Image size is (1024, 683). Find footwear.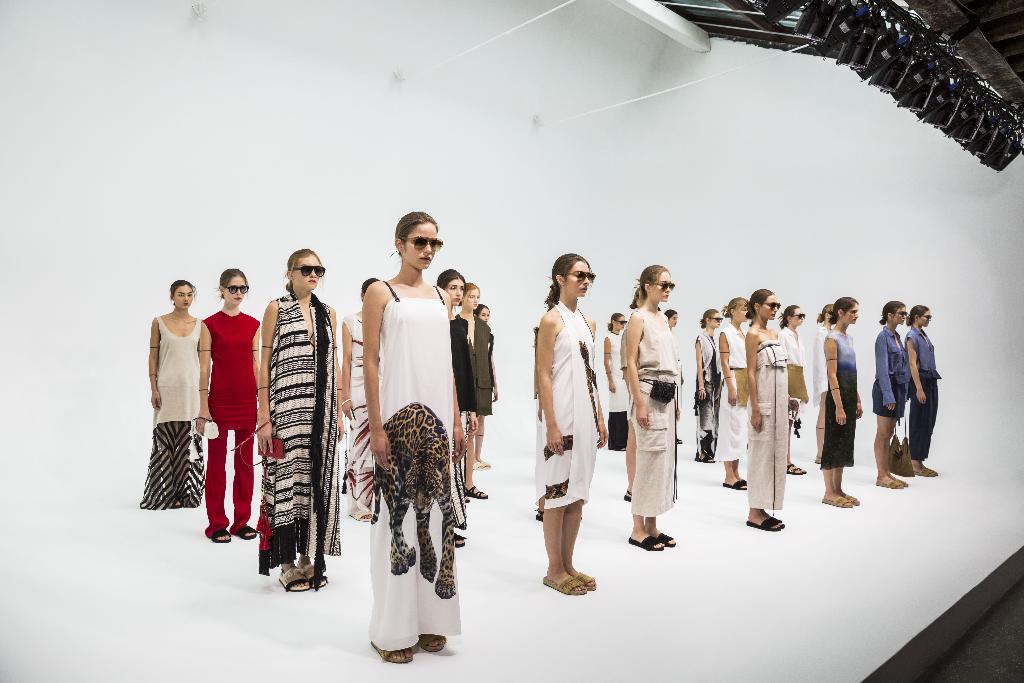
[left=538, top=574, right=583, bottom=598].
